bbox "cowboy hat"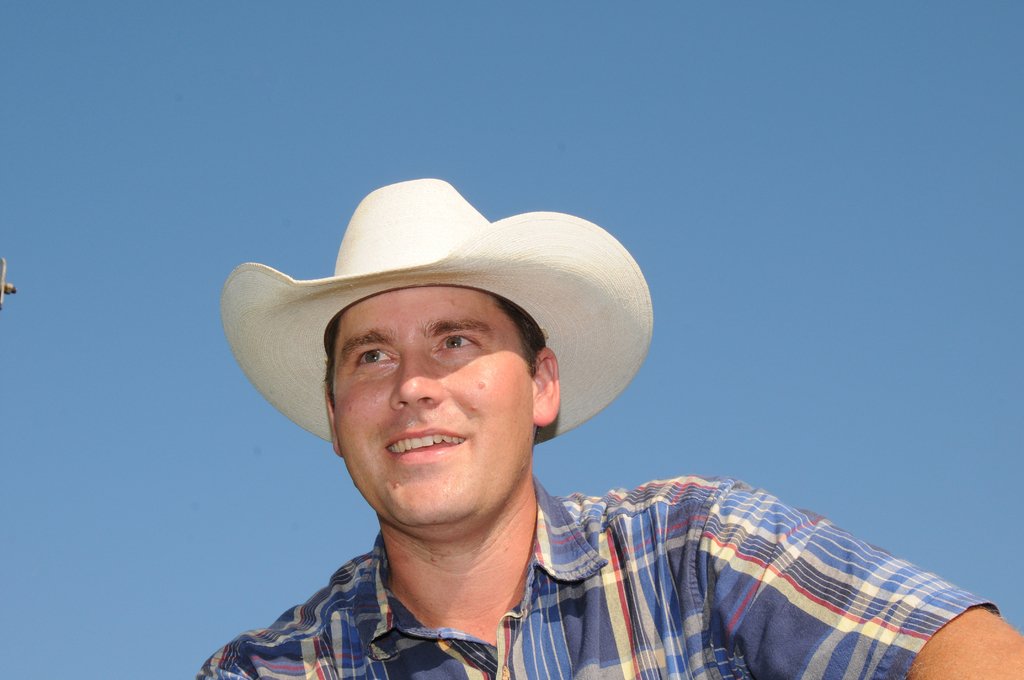
bbox=(220, 178, 688, 546)
